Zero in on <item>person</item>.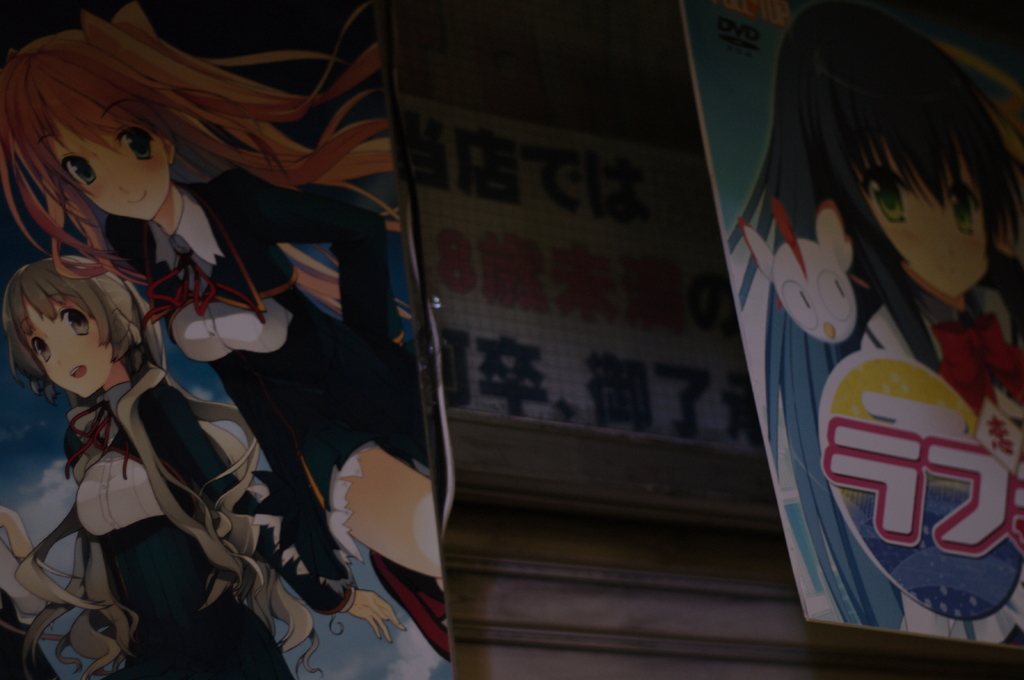
Zeroed in: {"left": 728, "top": 0, "right": 1023, "bottom": 629}.
